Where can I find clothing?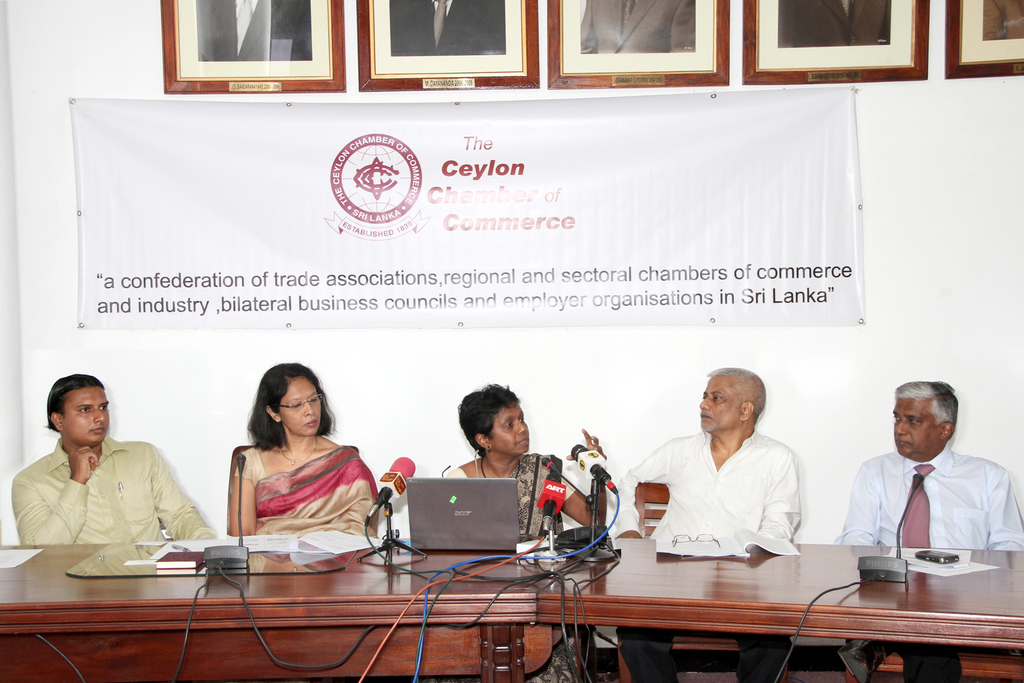
You can find it at pyautogui.locateOnScreen(614, 425, 802, 682).
